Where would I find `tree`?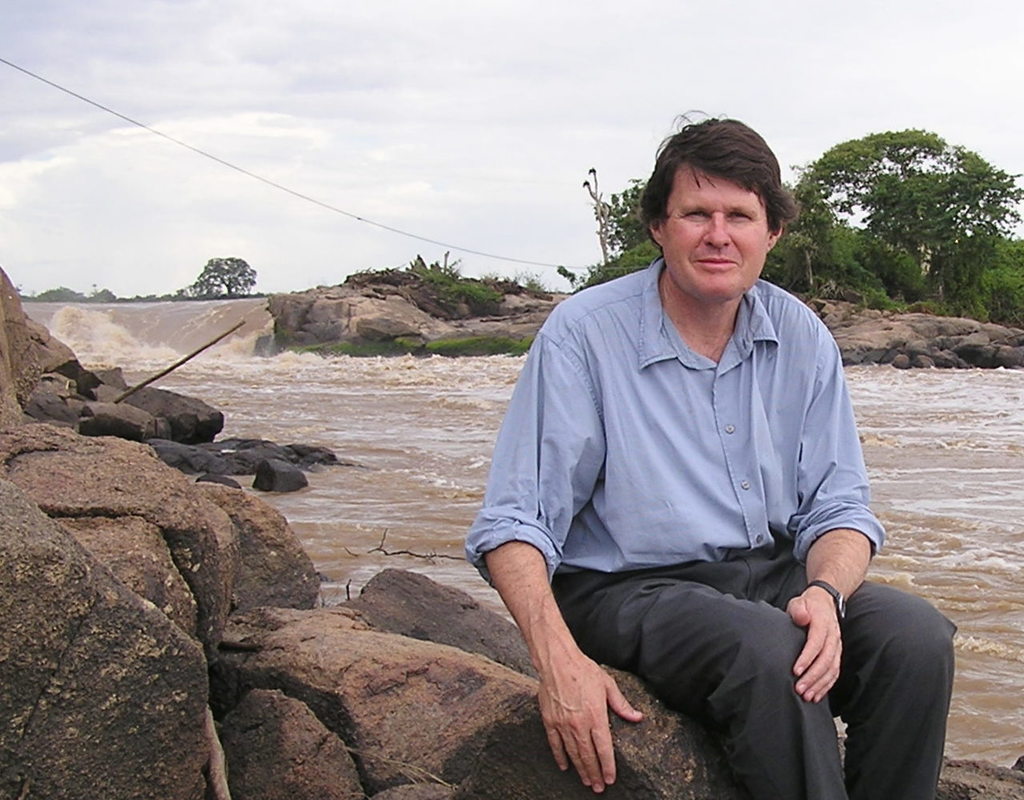
At 185/255/255/299.
